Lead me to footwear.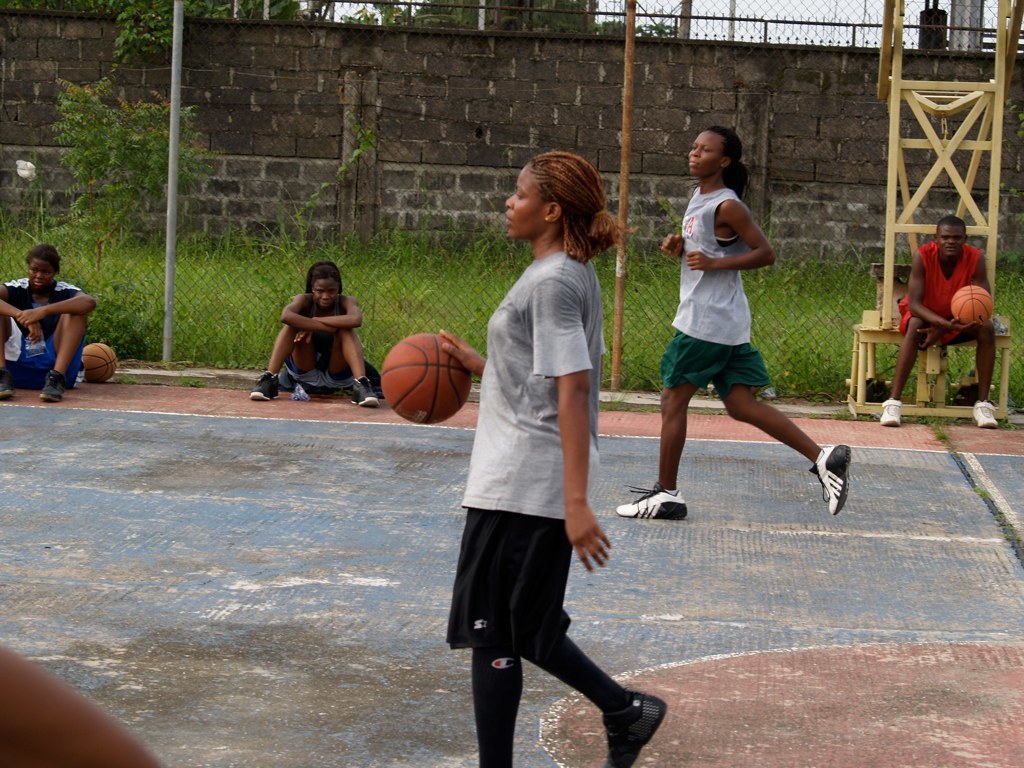
Lead to 0 374 15 401.
